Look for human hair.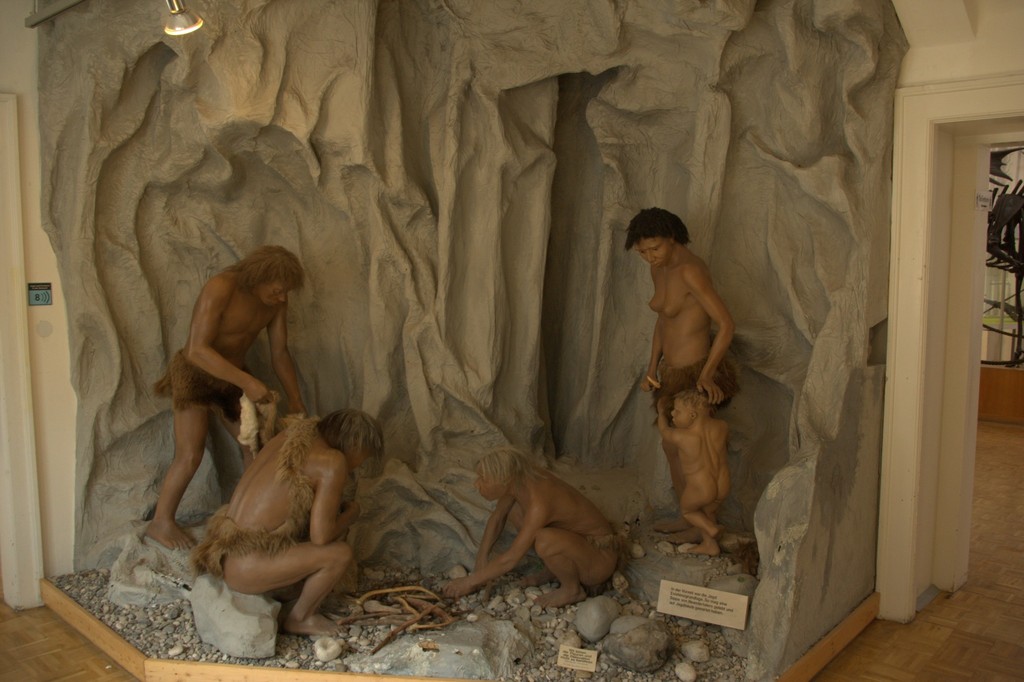
Found: <box>220,245,311,296</box>.
